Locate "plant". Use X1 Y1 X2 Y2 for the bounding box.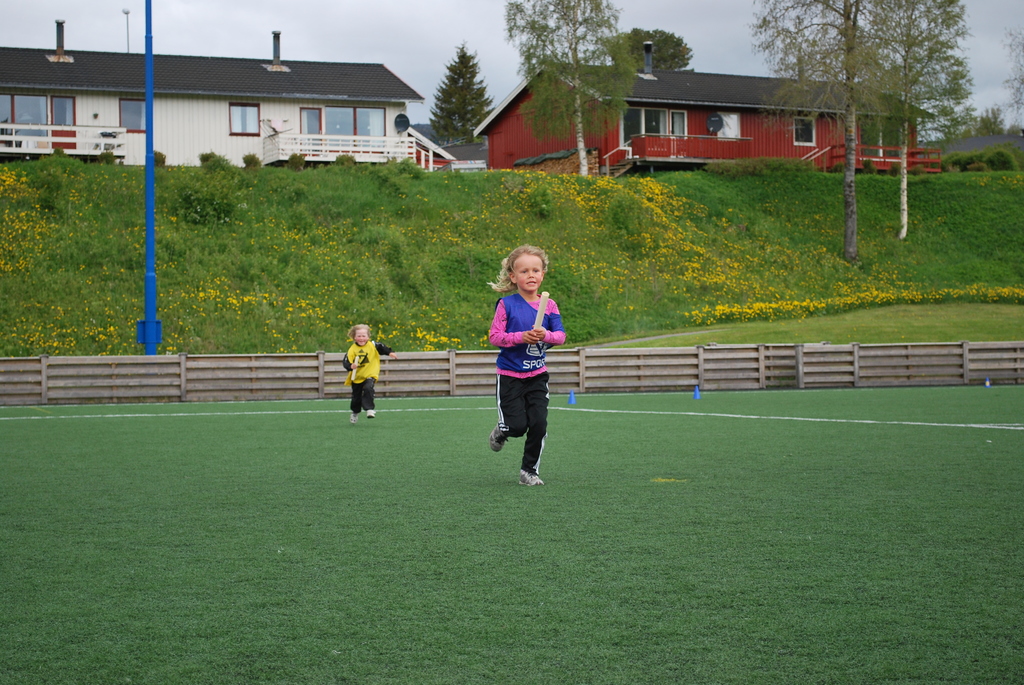
335 152 355 164.
